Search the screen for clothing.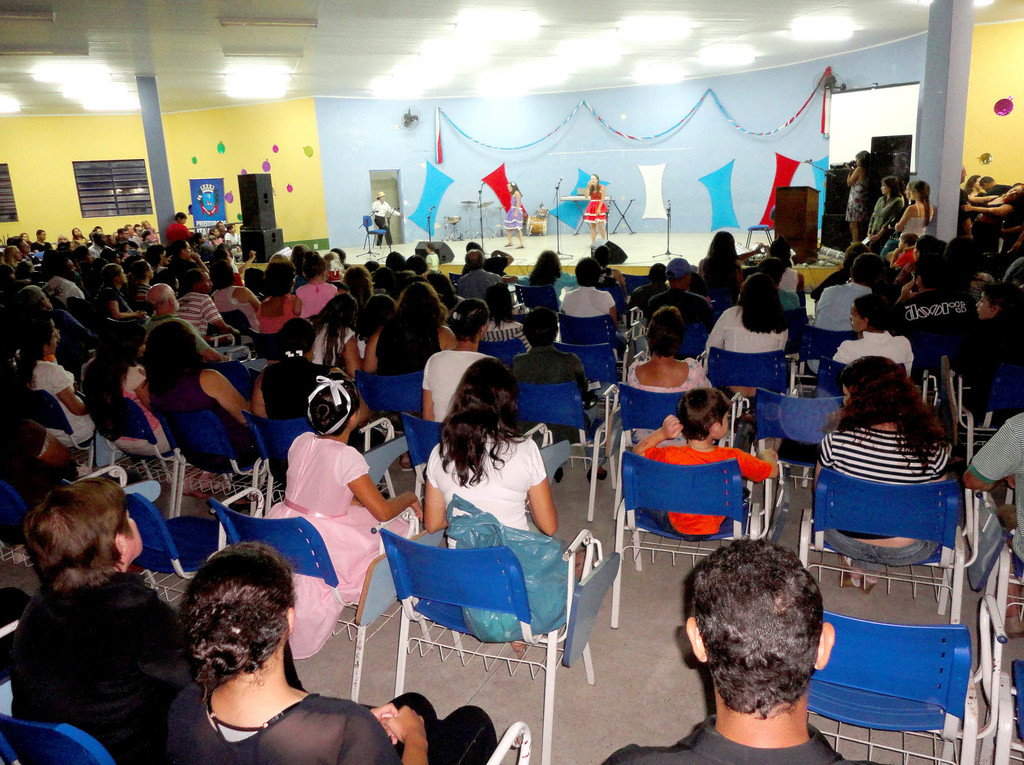
Found at detection(957, 168, 1023, 285).
